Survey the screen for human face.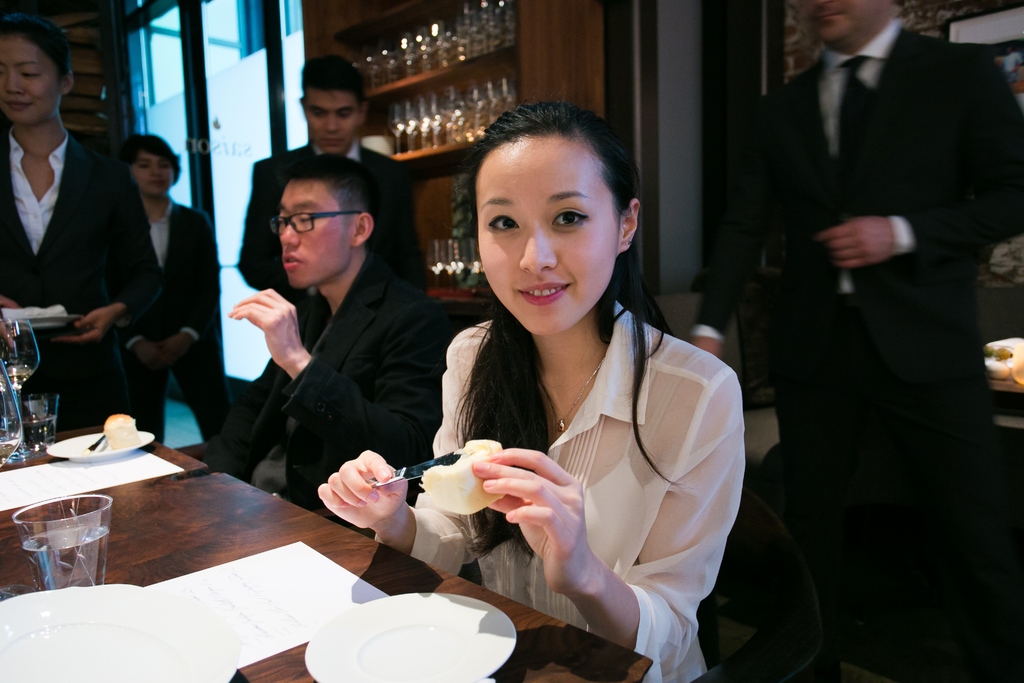
Survey found: {"left": 278, "top": 180, "right": 351, "bottom": 288}.
